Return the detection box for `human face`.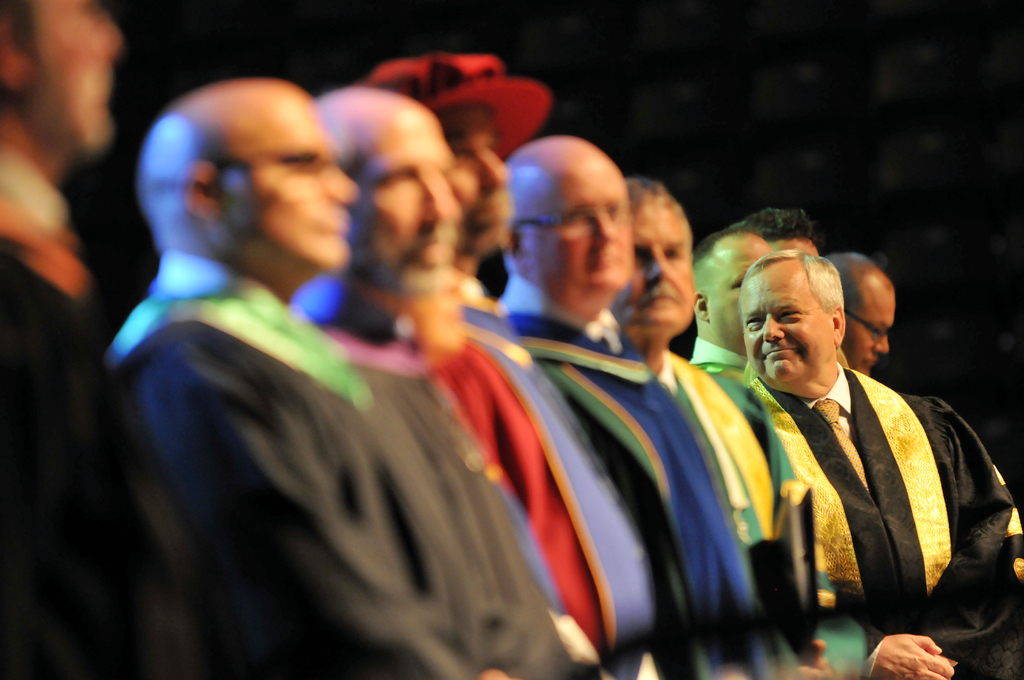
(x1=618, y1=203, x2=699, y2=334).
